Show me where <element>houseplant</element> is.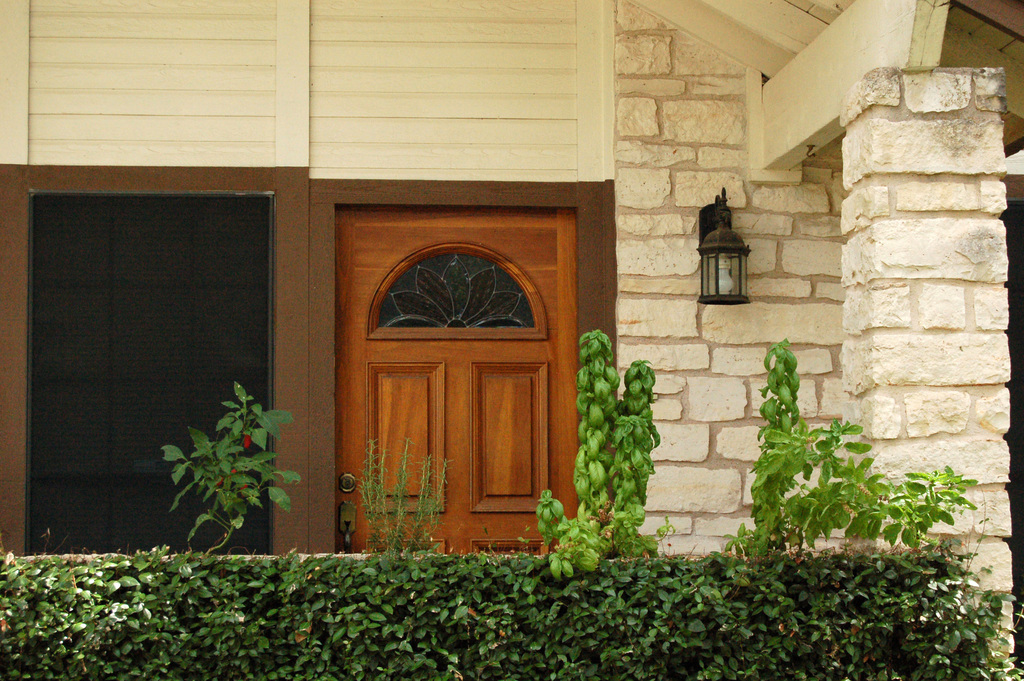
<element>houseplant</element> is at [158,380,303,557].
